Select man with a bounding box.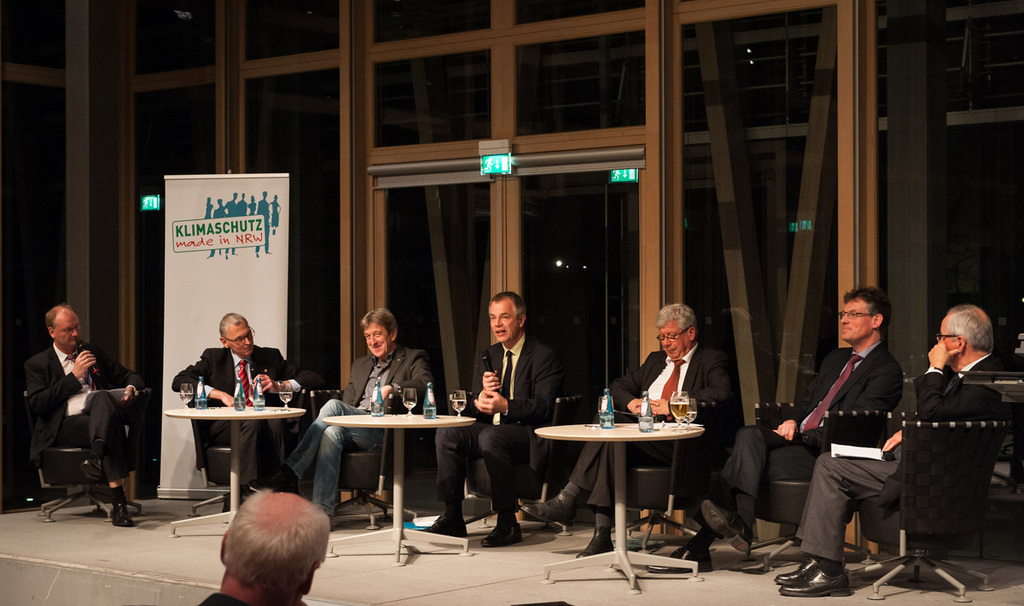
crop(17, 306, 136, 524).
